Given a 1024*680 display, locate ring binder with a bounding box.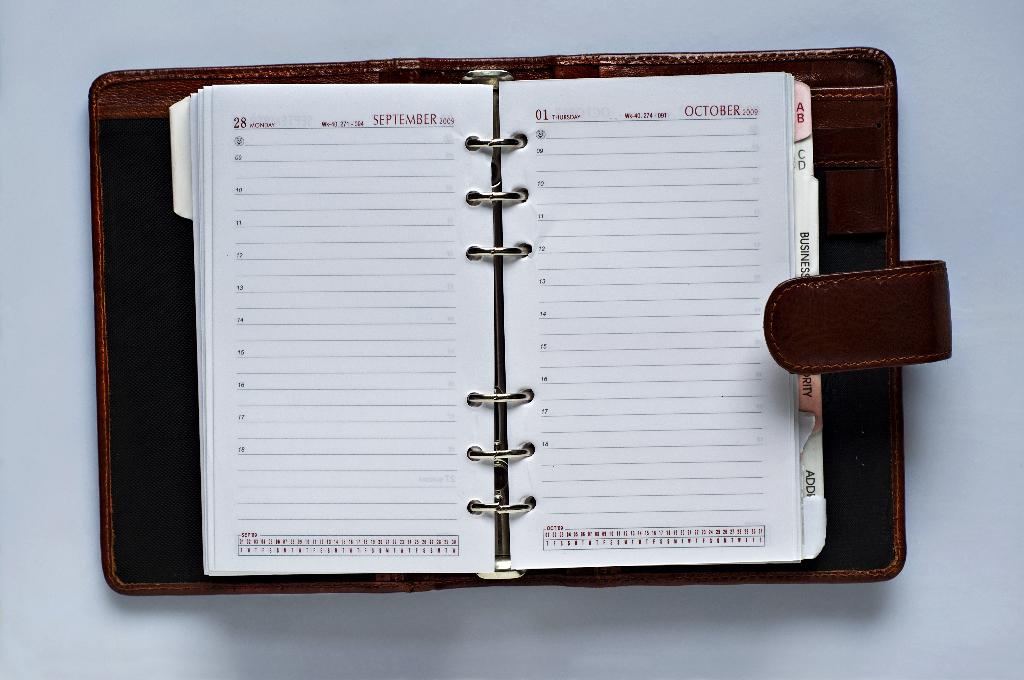
Located: 90 47 953 597.
